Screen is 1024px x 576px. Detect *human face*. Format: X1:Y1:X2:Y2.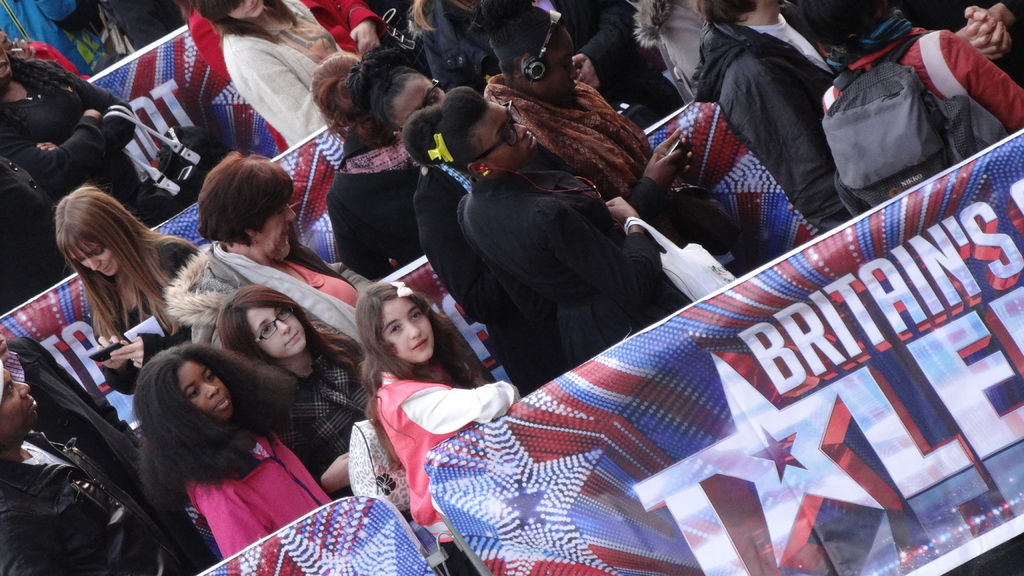
250:200:300:262.
